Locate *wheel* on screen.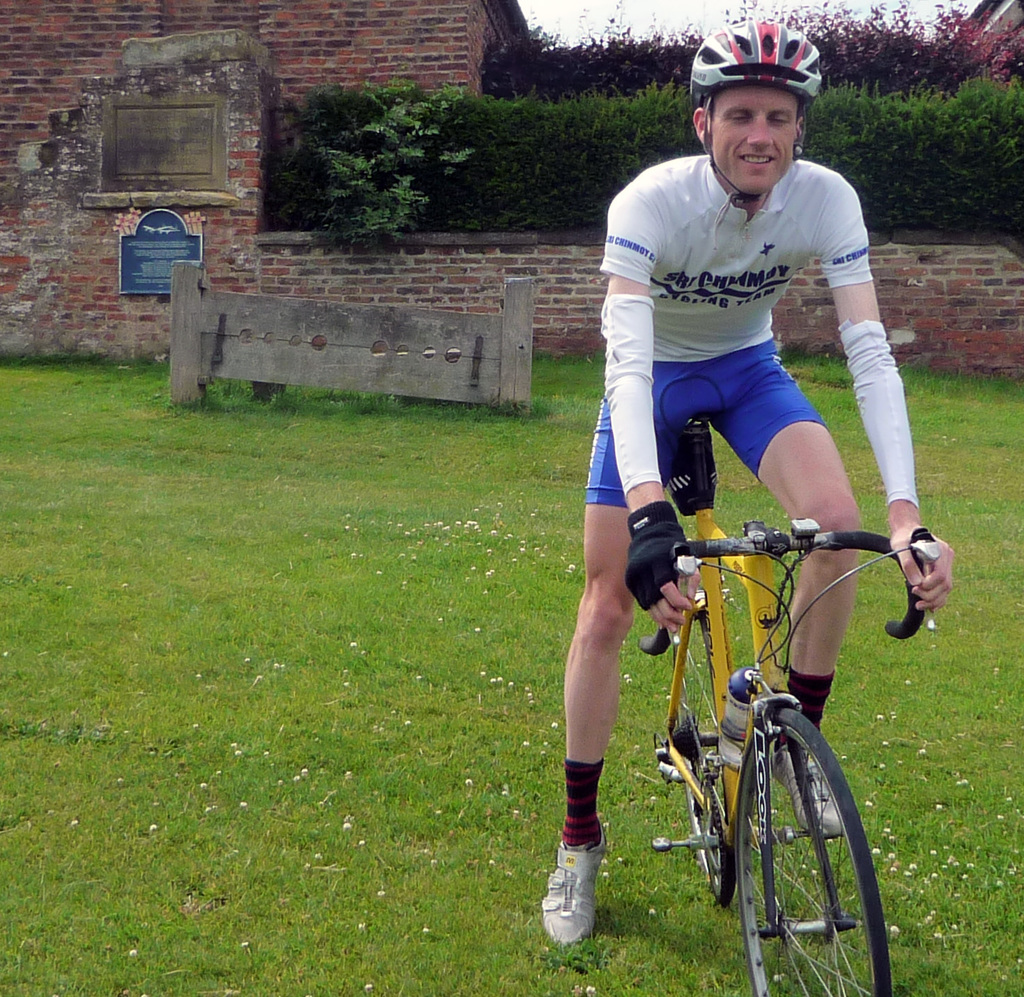
On screen at region(736, 693, 893, 996).
